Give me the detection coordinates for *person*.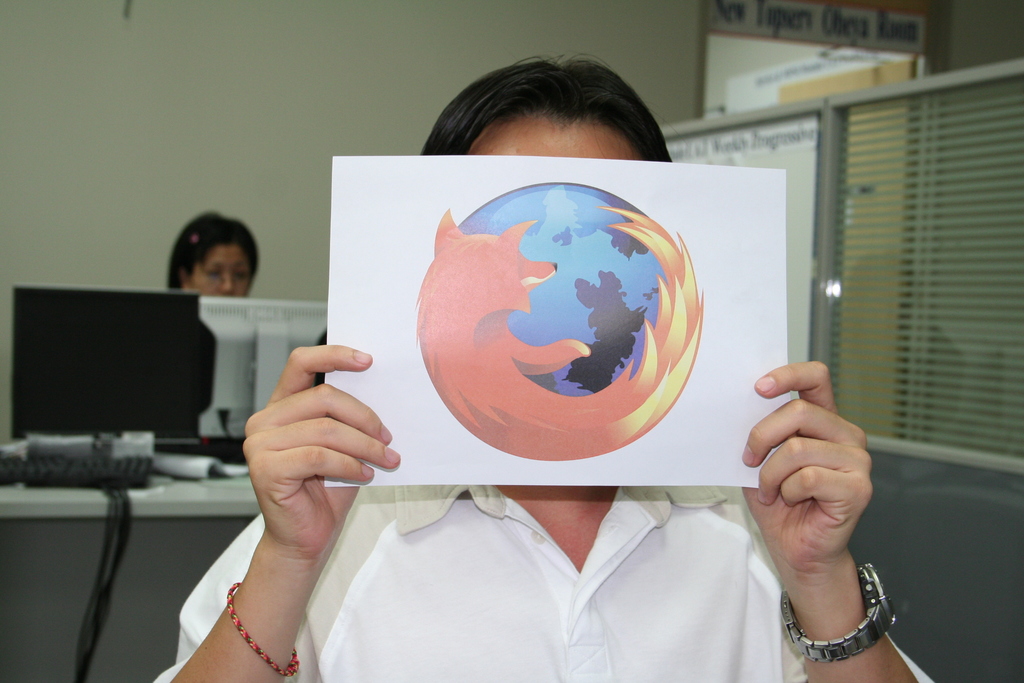
left=168, top=208, right=261, bottom=306.
